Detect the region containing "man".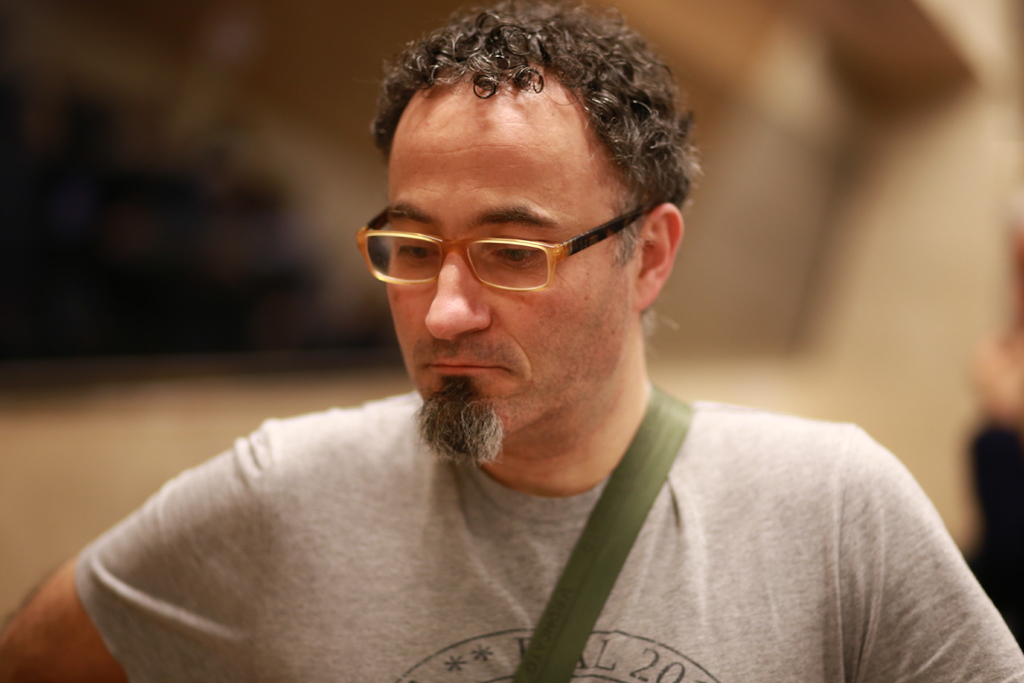
bbox=(97, 31, 987, 652).
